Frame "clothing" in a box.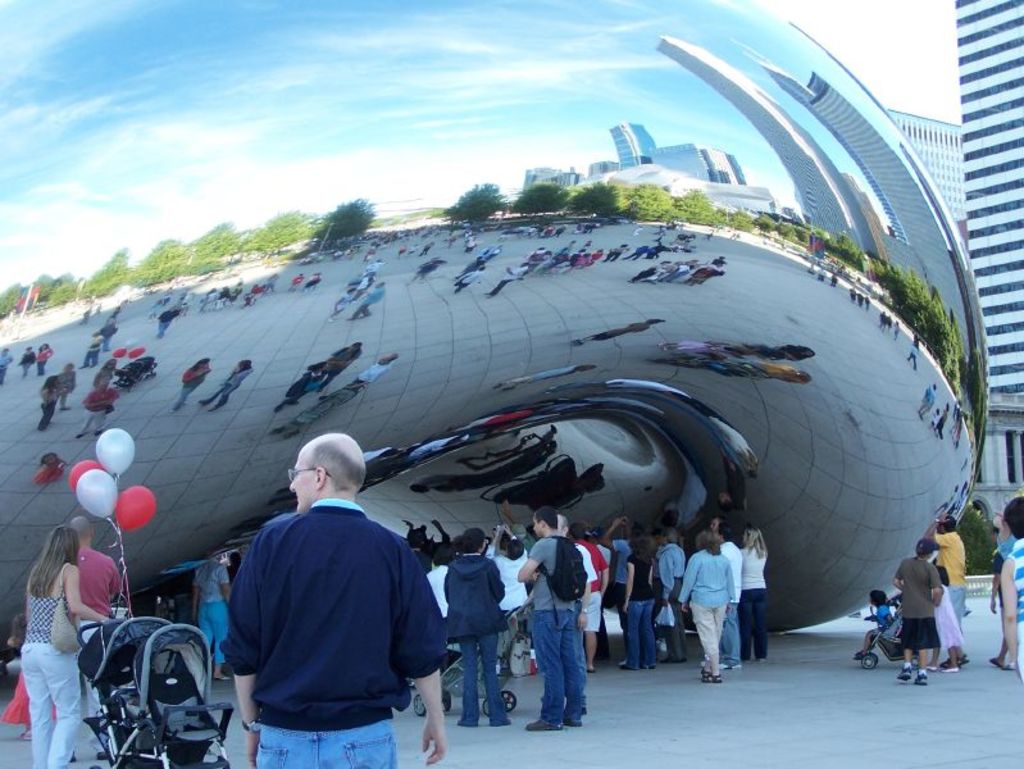
crop(934, 531, 970, 622).
